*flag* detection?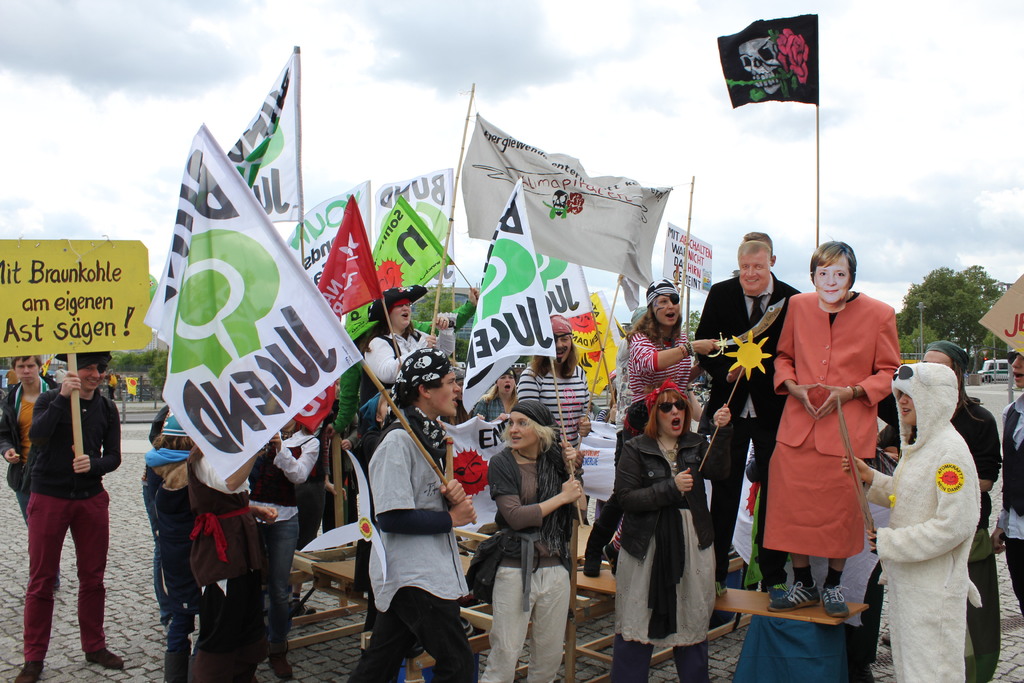
box=[121, 375, 150, 395]
